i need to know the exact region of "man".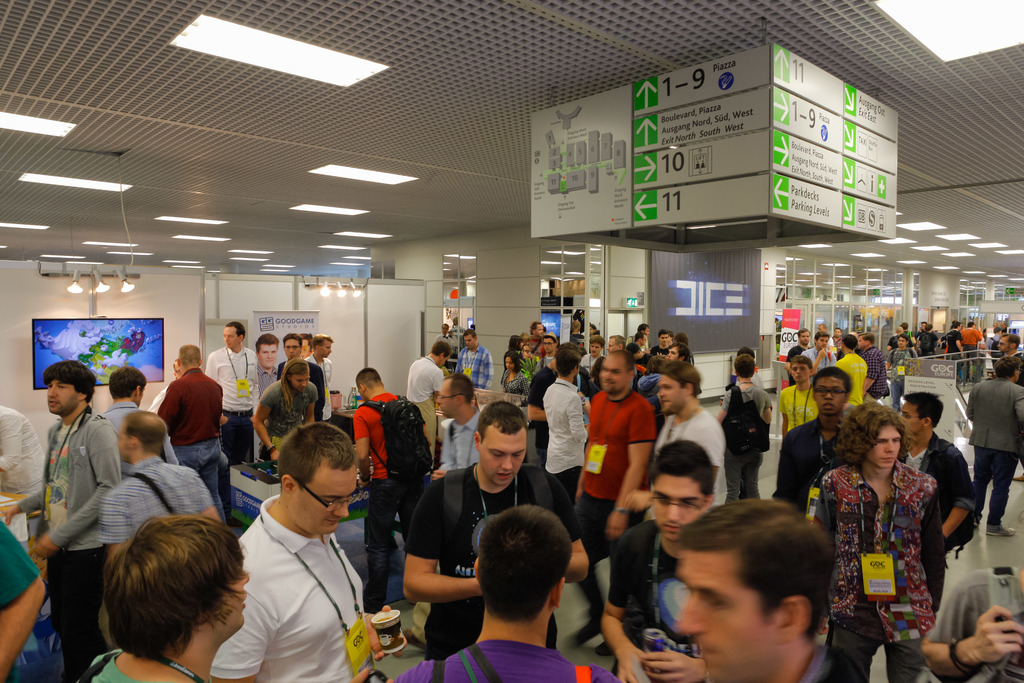
Region: x1=801 y1=403 x2=948 y2=682.
